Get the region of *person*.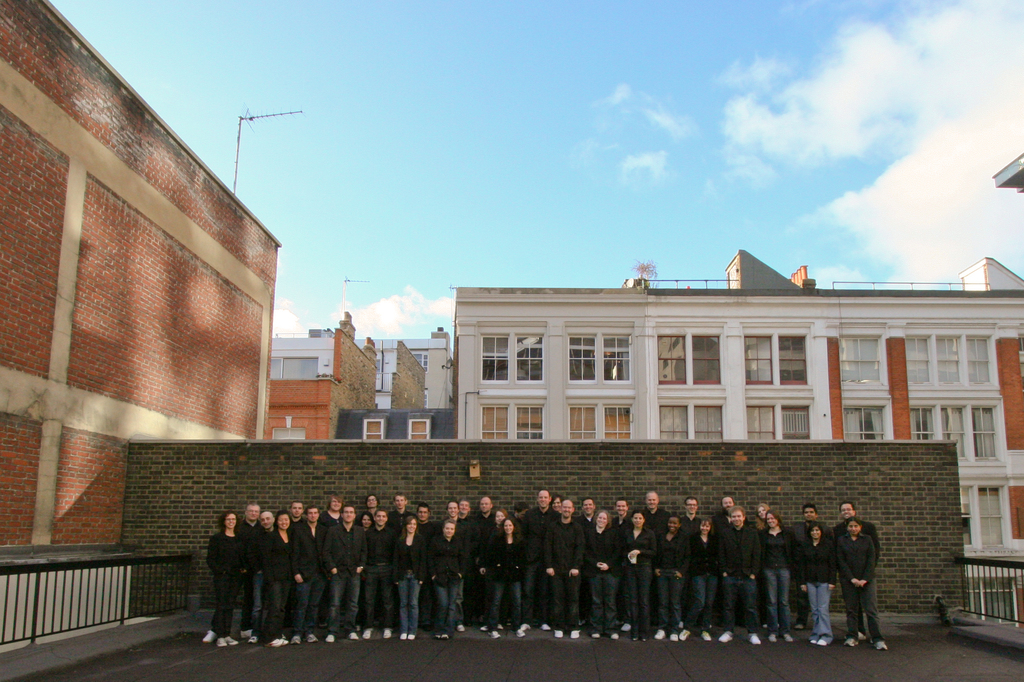
(x1=827, y1=506, x2=890, y2=658).
